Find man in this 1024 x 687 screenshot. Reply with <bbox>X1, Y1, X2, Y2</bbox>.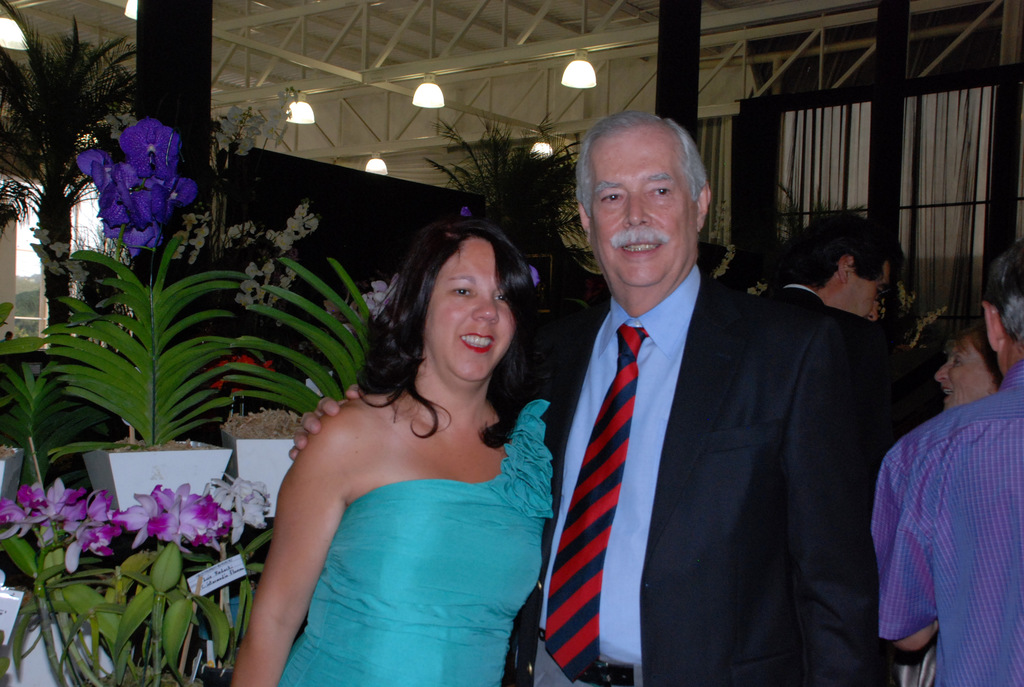
<bbox>291, 105, 878, 686</bbox>.
